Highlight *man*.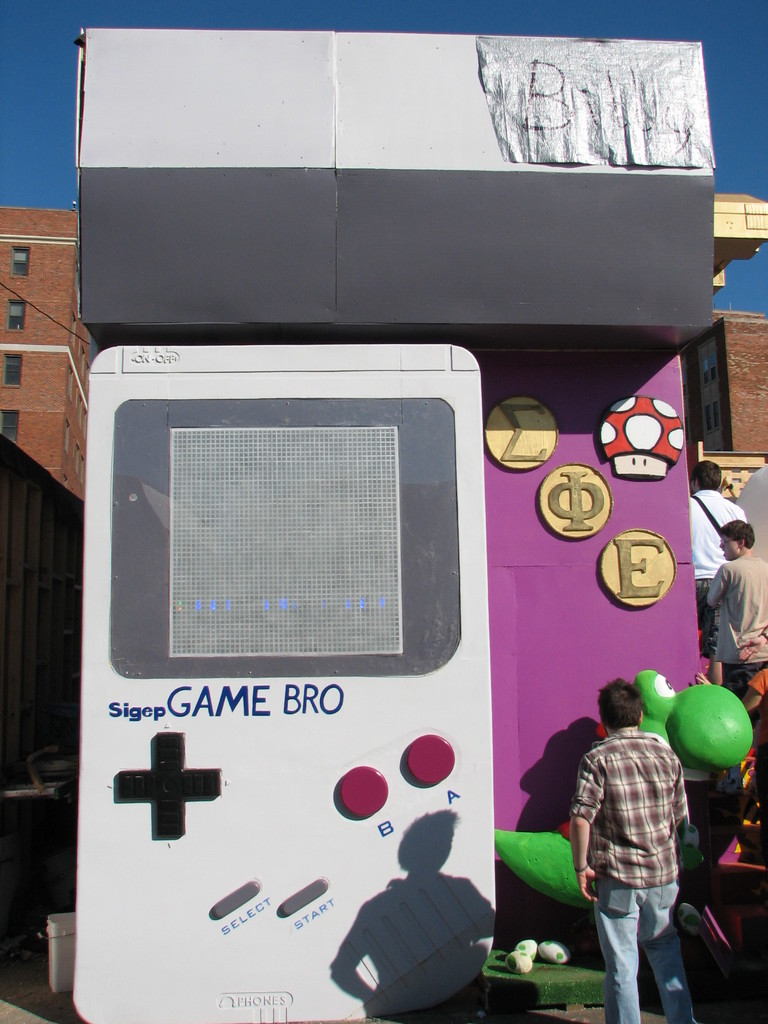
Highlighted region: (577, 675, 708, 1022).
